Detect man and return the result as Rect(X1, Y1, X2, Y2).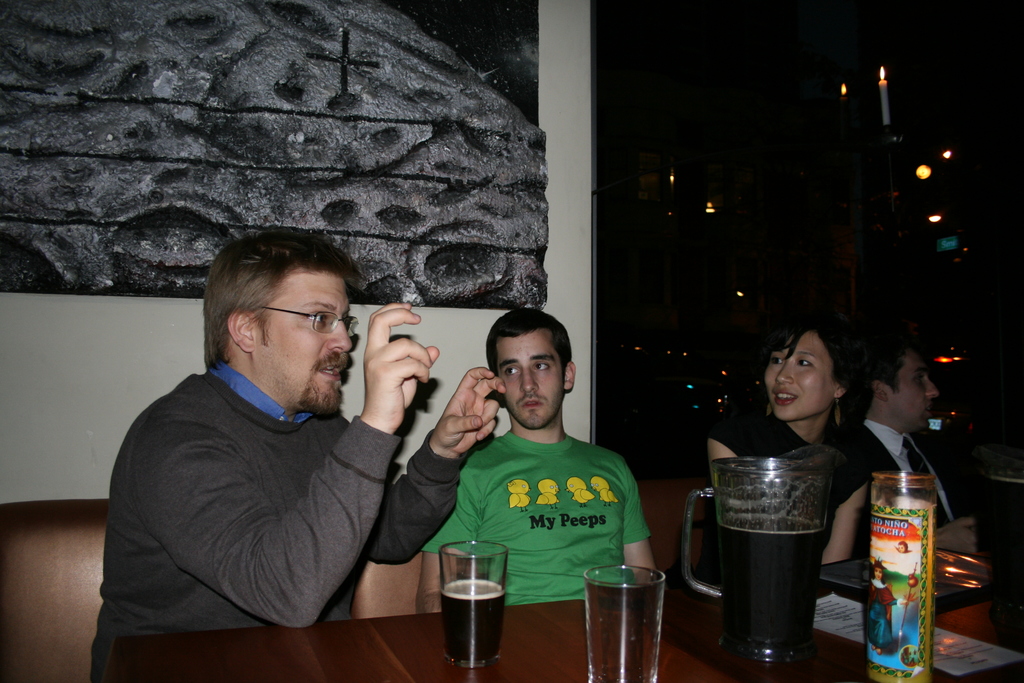
Rect(840, 340, 966, 561).
